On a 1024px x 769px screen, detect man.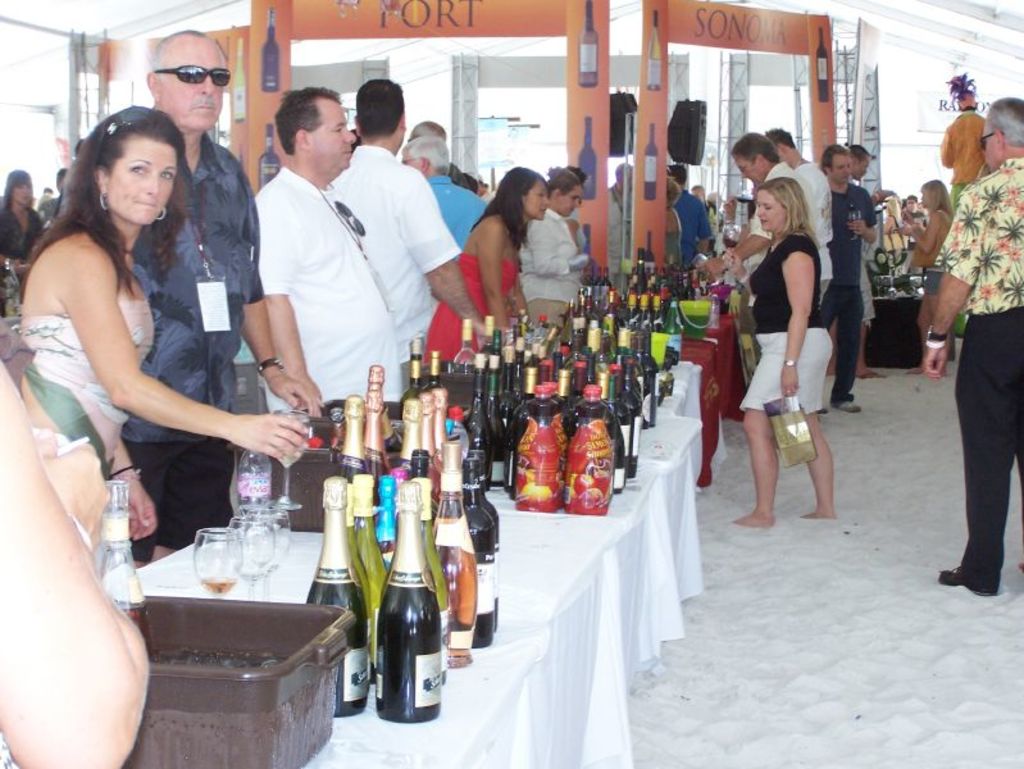
(left=763, top=127, right=828, bottom=214).
